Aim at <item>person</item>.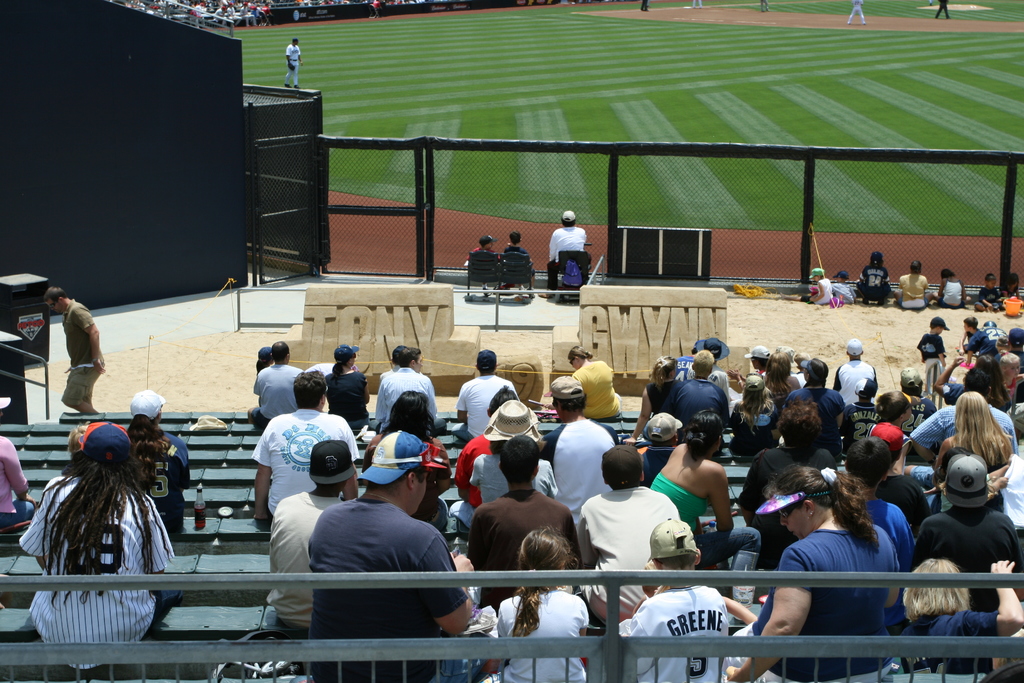
Aimed at box(867, 422, 907, 466).
